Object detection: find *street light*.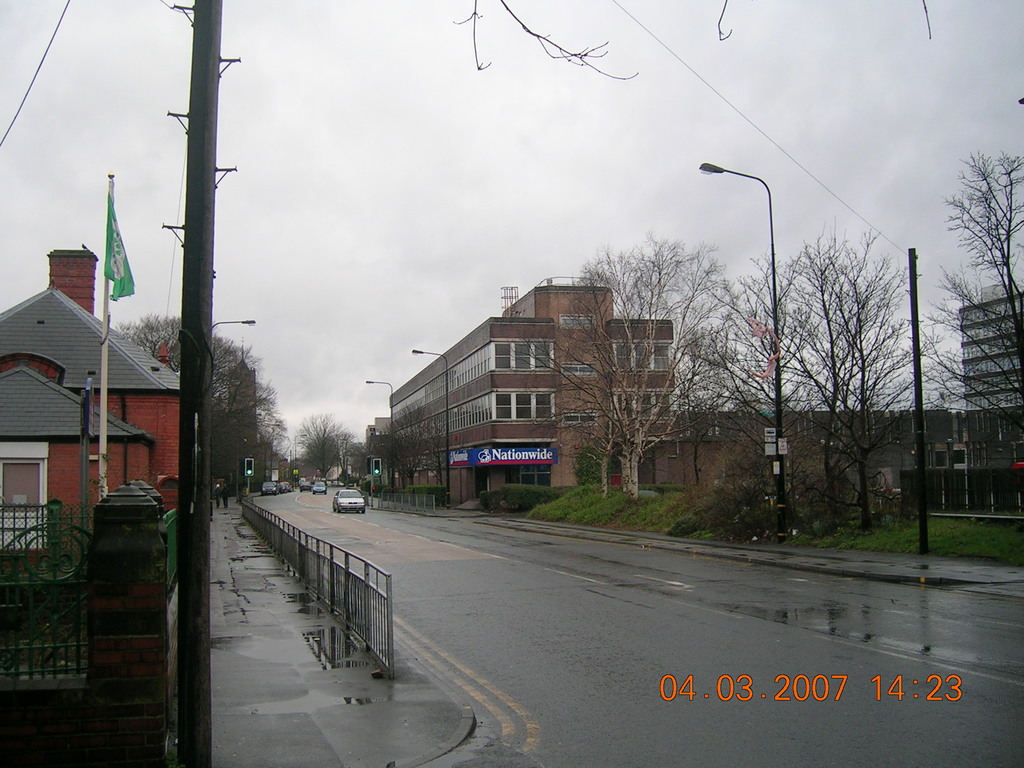
select_region(291, 442, 301, 471).
